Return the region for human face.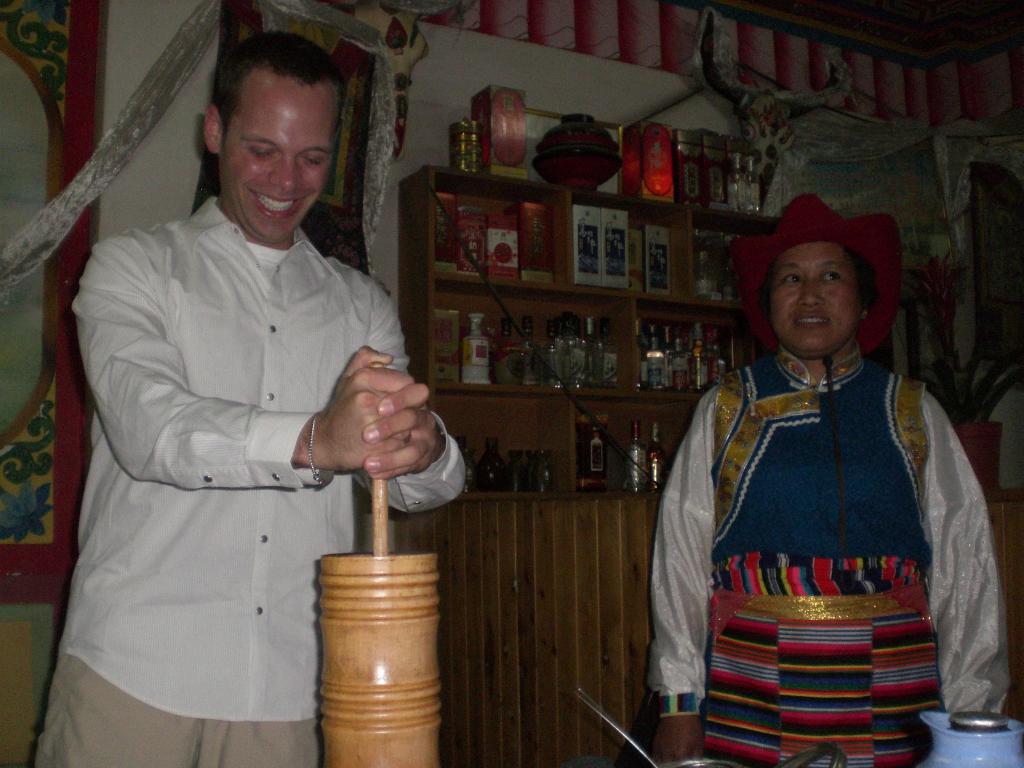
detection(769, 225, 861, 347).
